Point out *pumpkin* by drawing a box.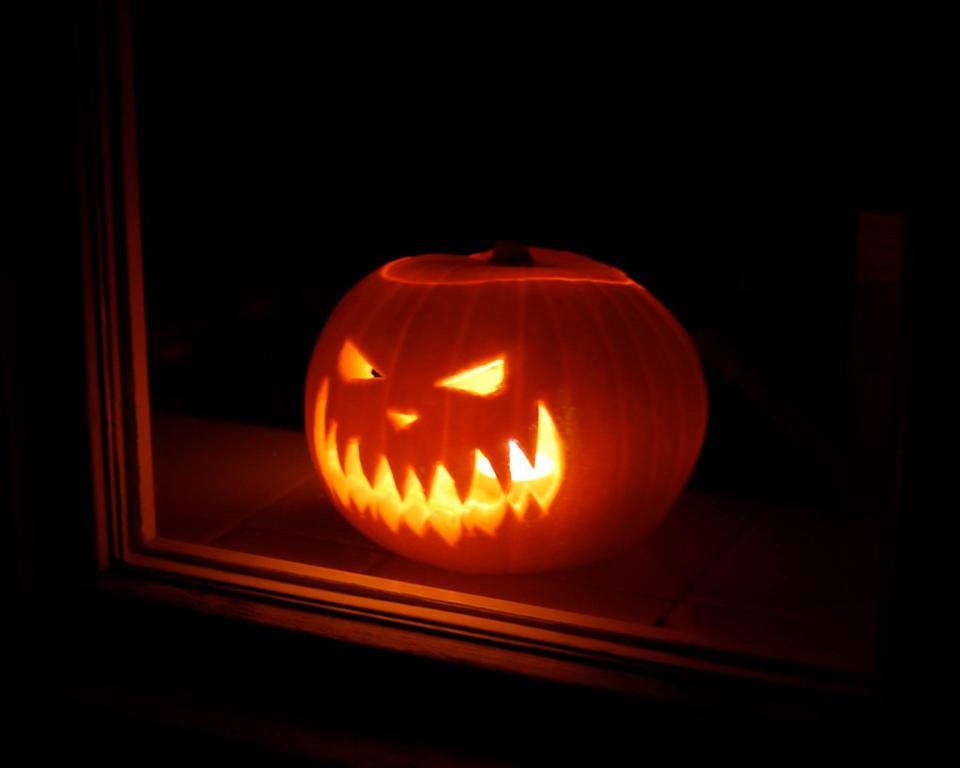
293,242,701,589.
